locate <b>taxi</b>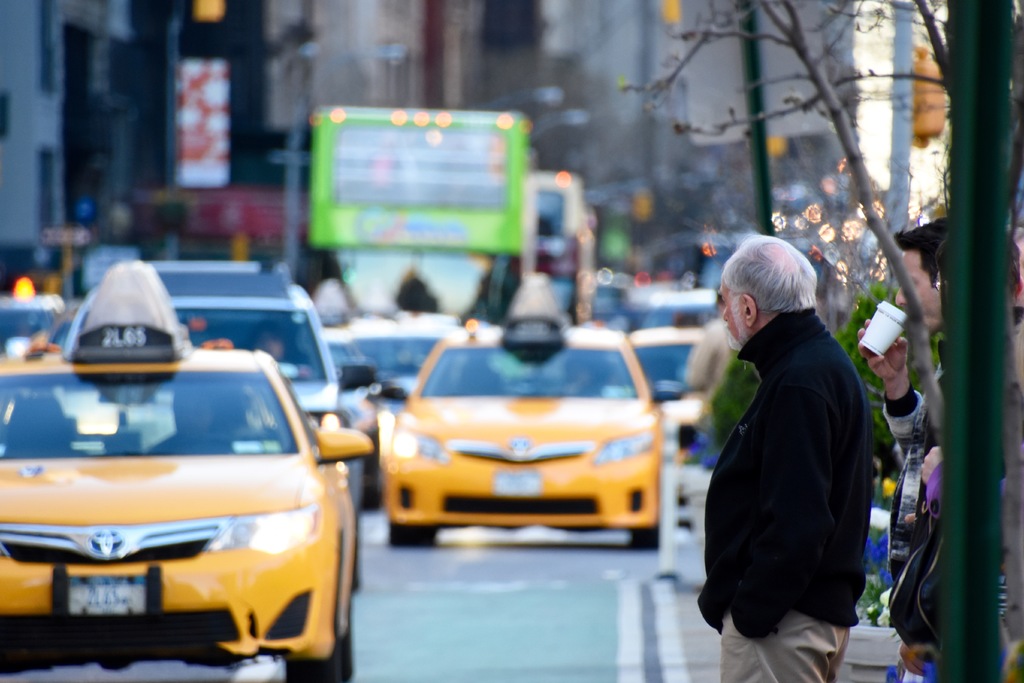
<box>0,265,375,682</box>
